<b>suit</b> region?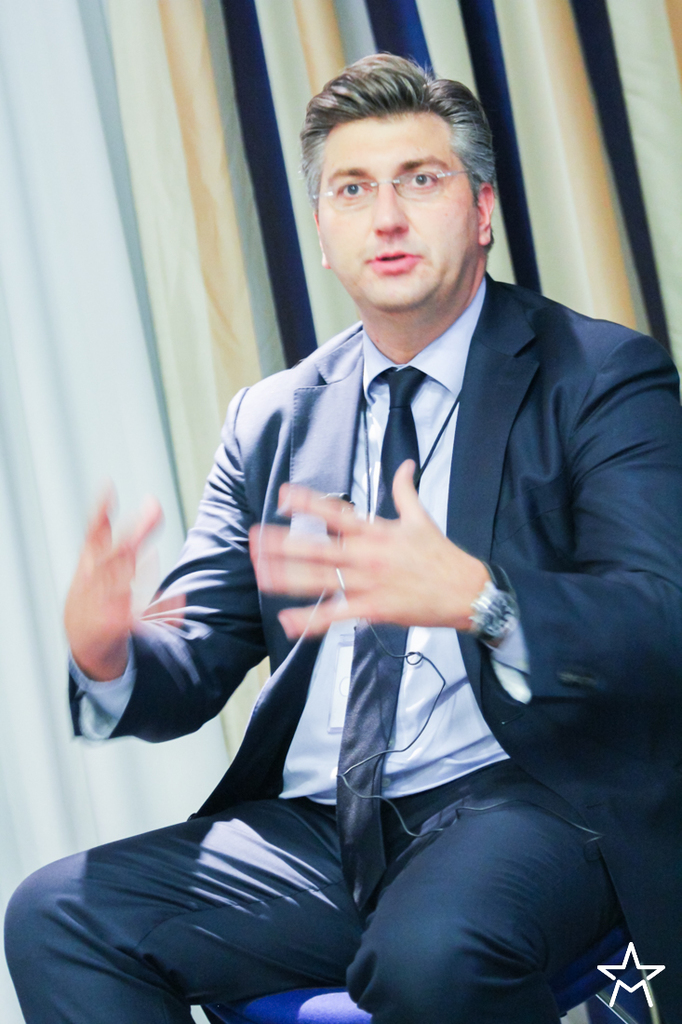
{"left": 120, "top": 173, "right": 646, "bottom": 997}
